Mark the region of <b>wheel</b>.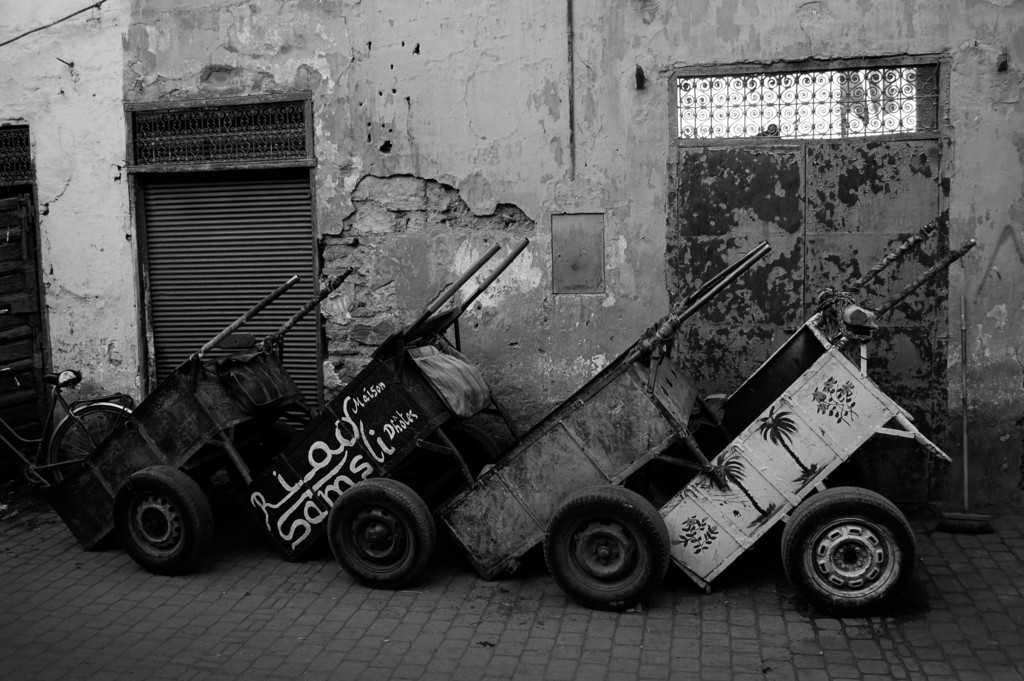
Region: box=[781, 487, 916, 614].
